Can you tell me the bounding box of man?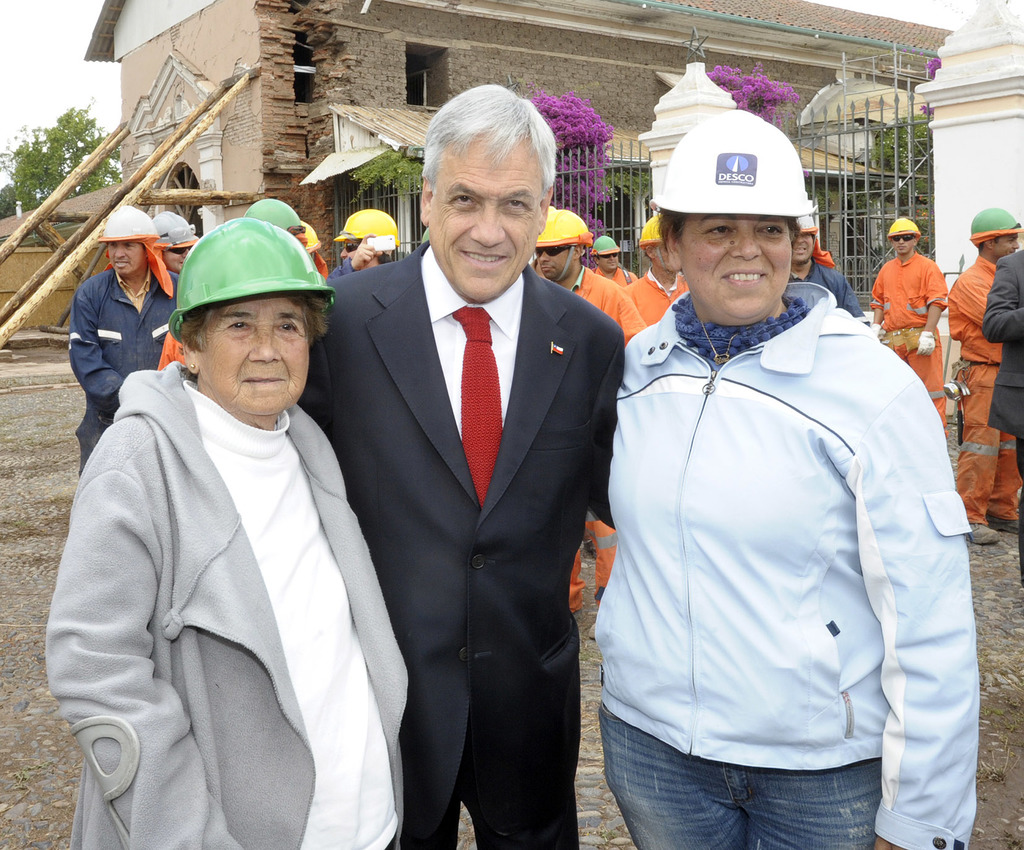
(153,205,197,276).
